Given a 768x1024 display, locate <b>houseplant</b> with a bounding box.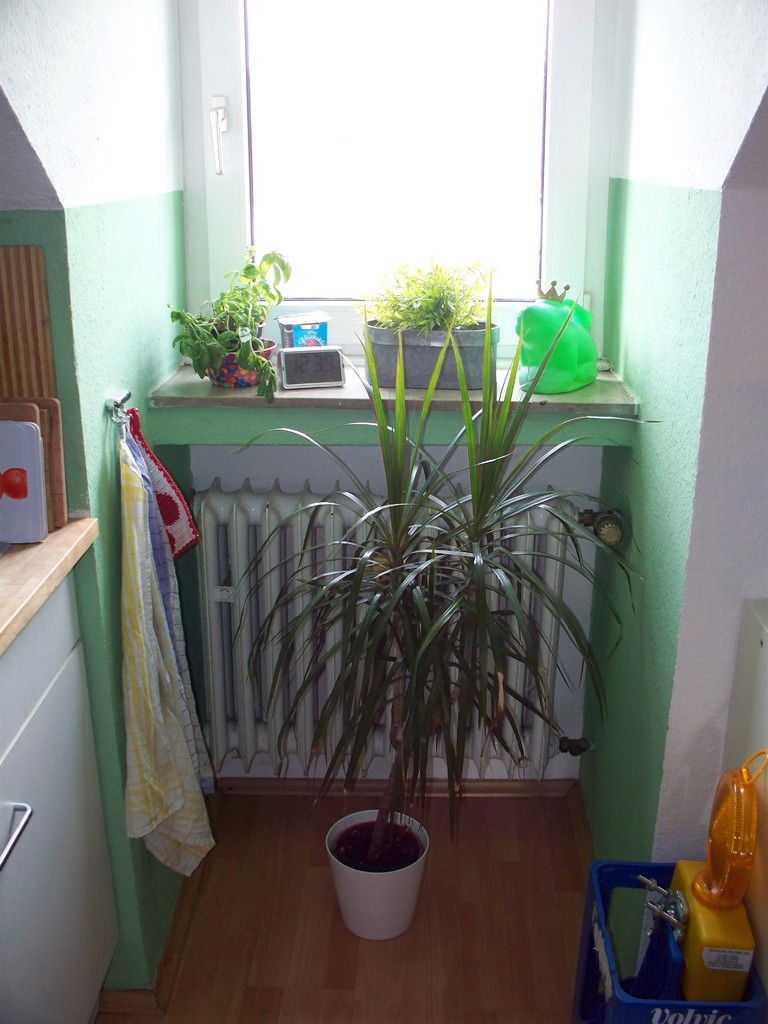
Located: [353,249,502,410].
